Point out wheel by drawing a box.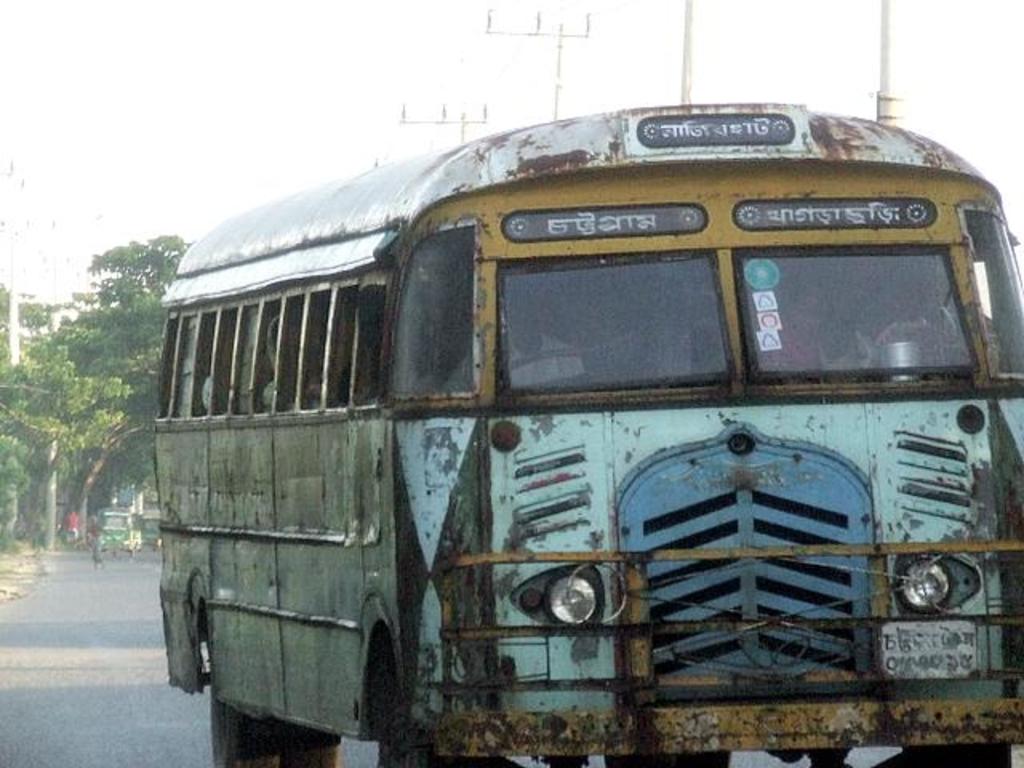
box=[898, 742, 1008, 766].
